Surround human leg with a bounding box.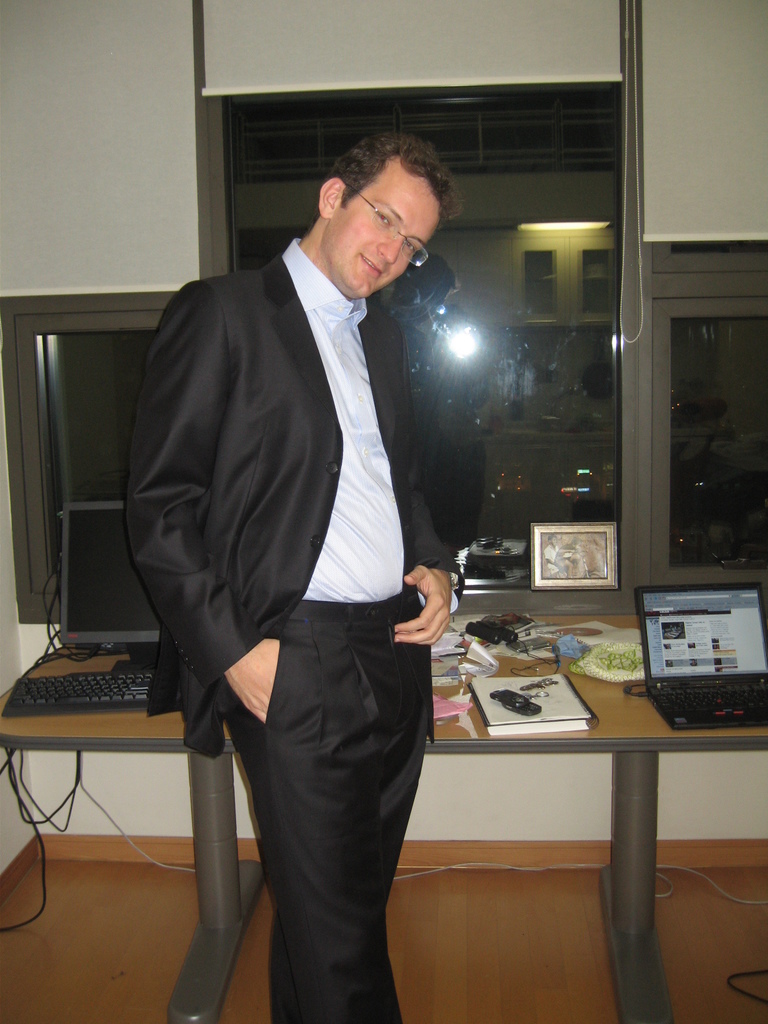
<box>236,633,403,1023</box>.
